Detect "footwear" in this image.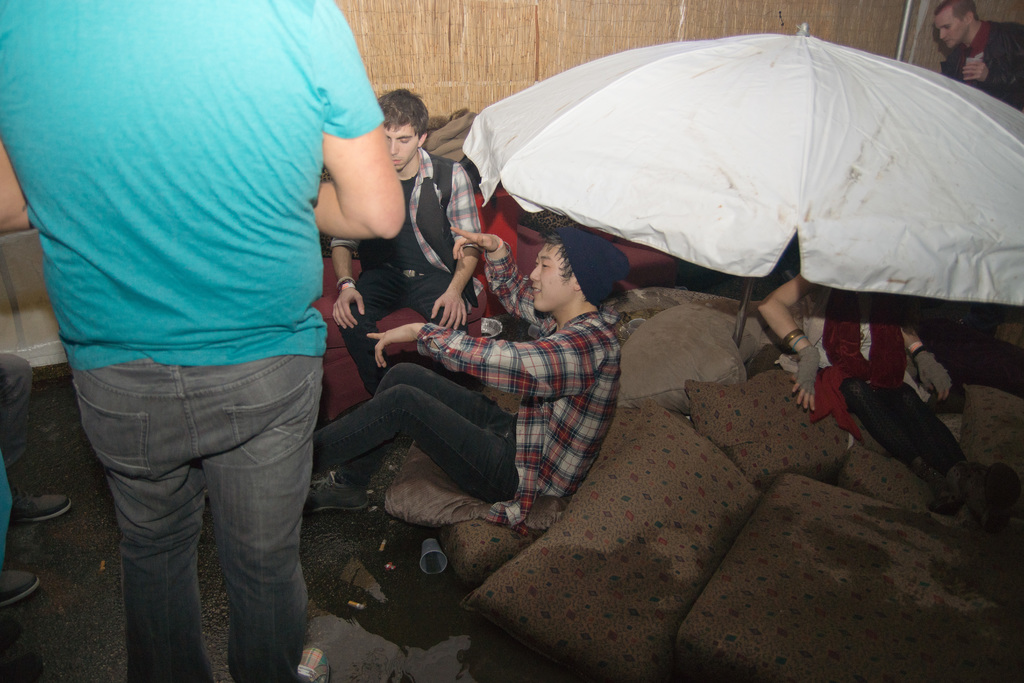
Detection: 0 567 40 605.
